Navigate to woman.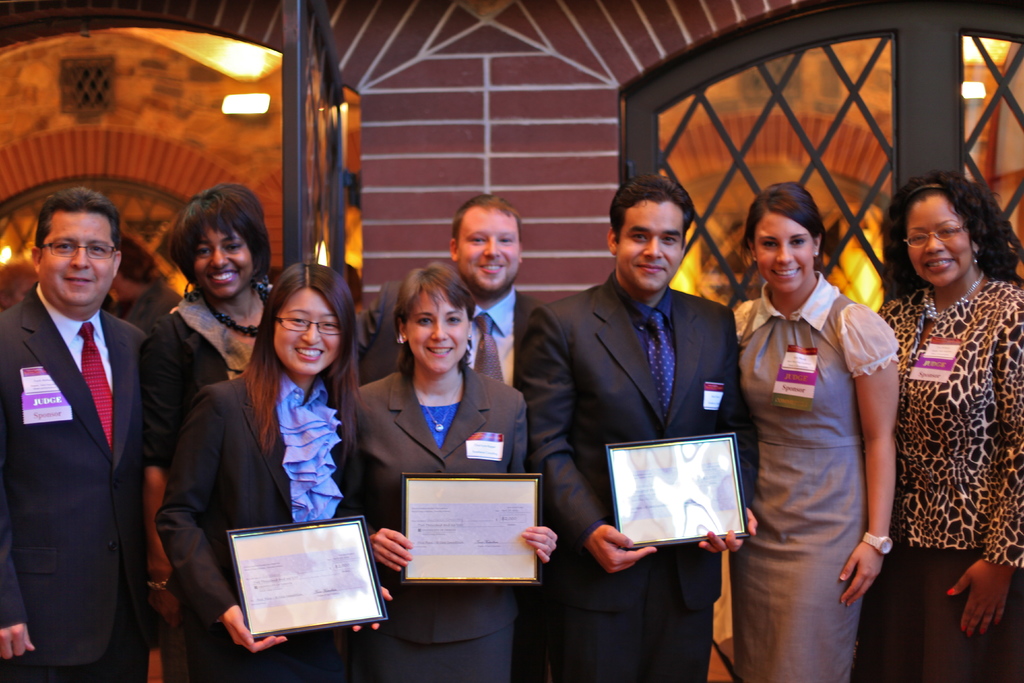
Navigation target: bbox=[732, 180, 898, 682].
